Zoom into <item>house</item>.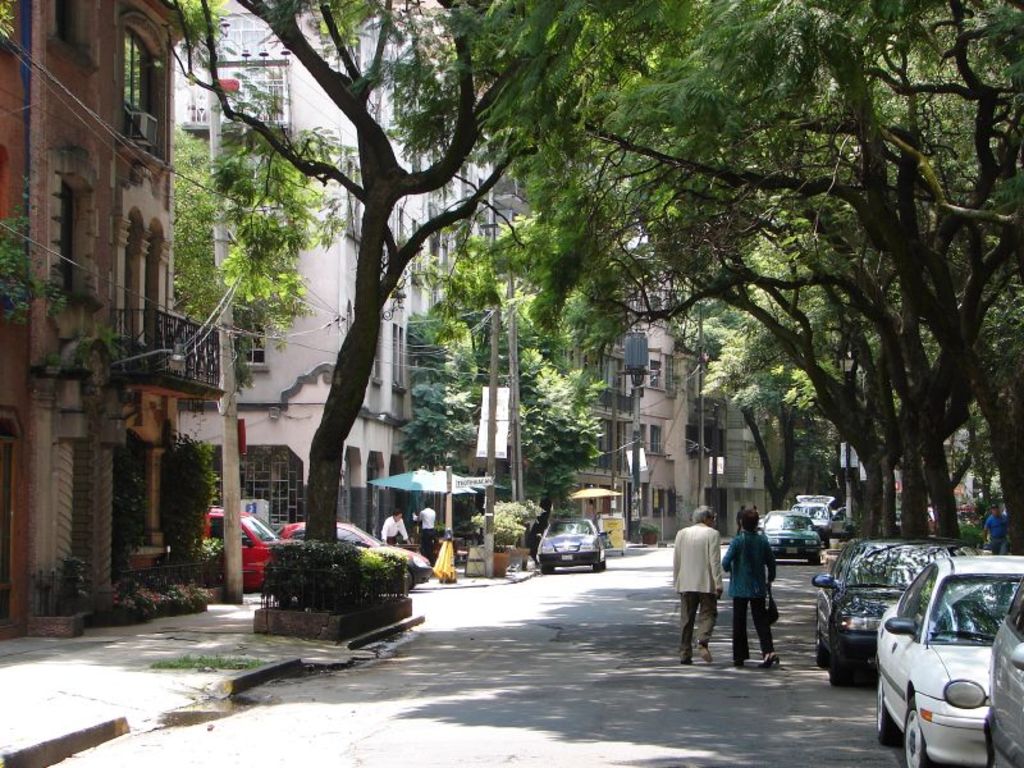
Zoom target: {"x1": 384, "y1": 83, "x2": 515, "y2": 529}.
